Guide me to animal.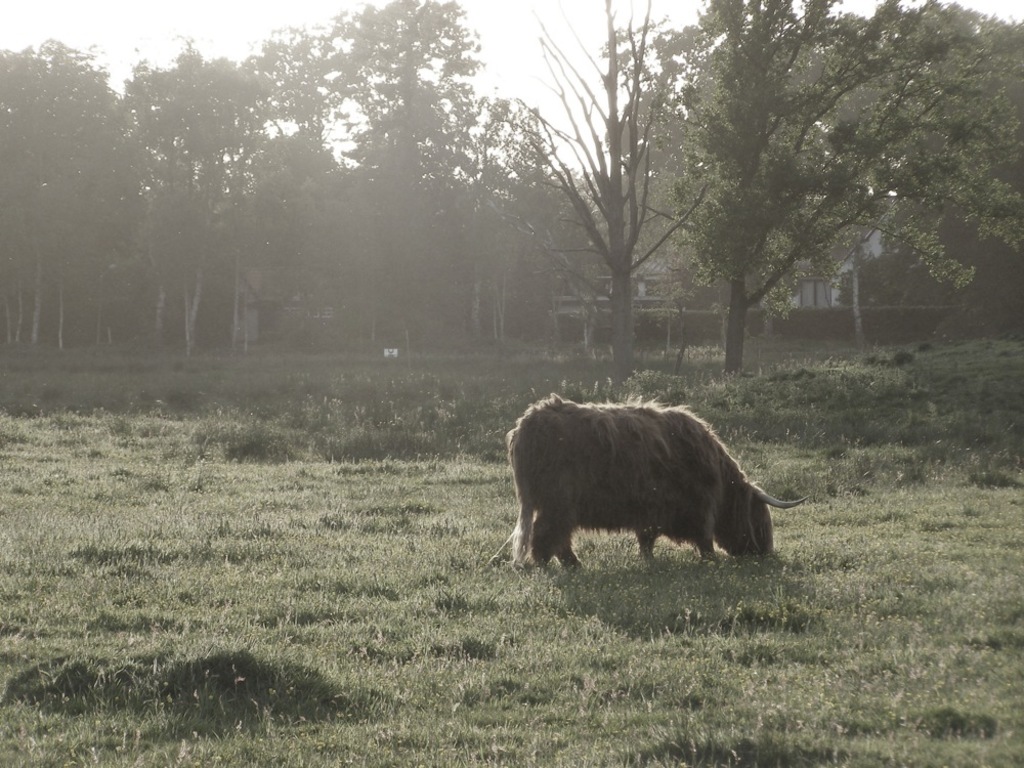
Guidance: (501, 388, 812, 577).
